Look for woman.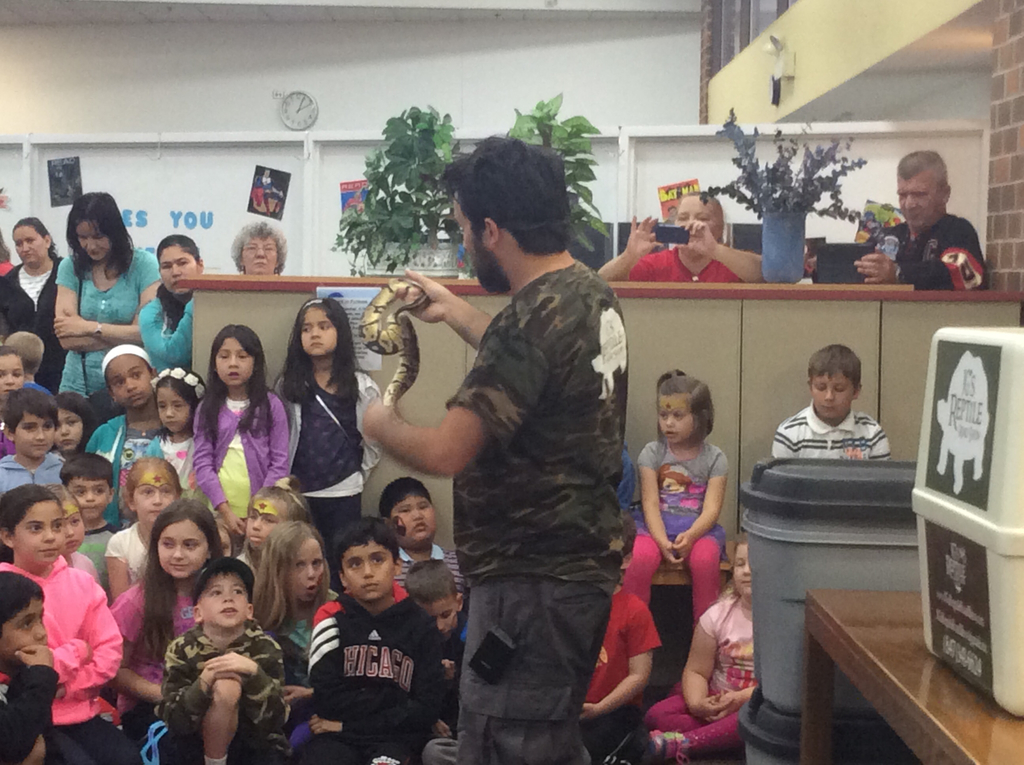
Found: Rect(142, 230, 208, 374).
